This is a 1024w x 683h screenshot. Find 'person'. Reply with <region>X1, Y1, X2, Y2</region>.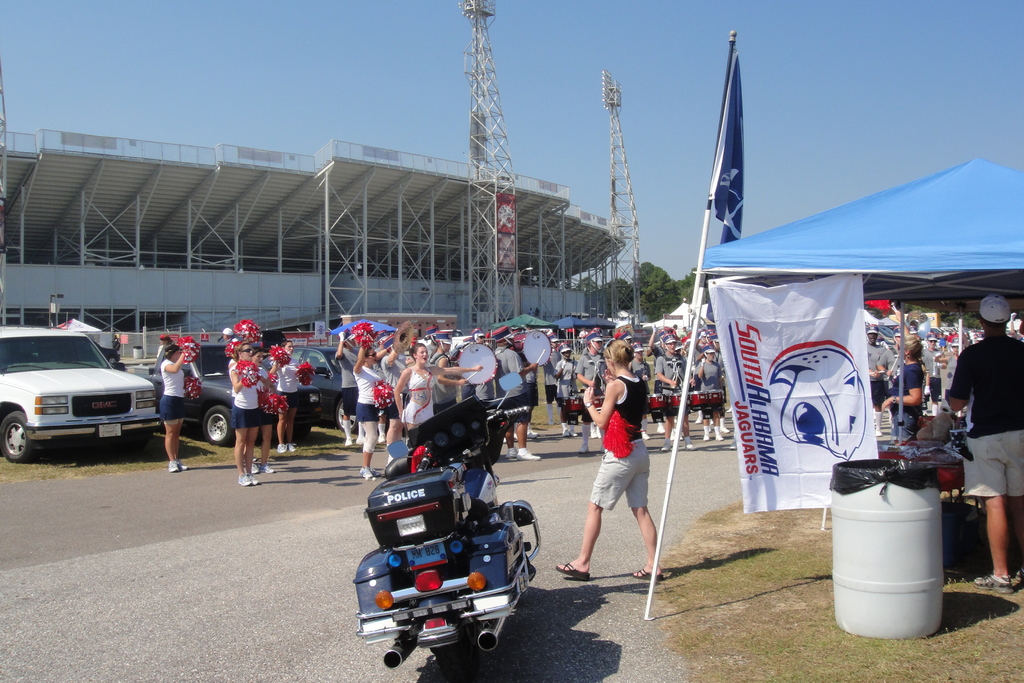
<region>160, 332, 190, 472</region>.
